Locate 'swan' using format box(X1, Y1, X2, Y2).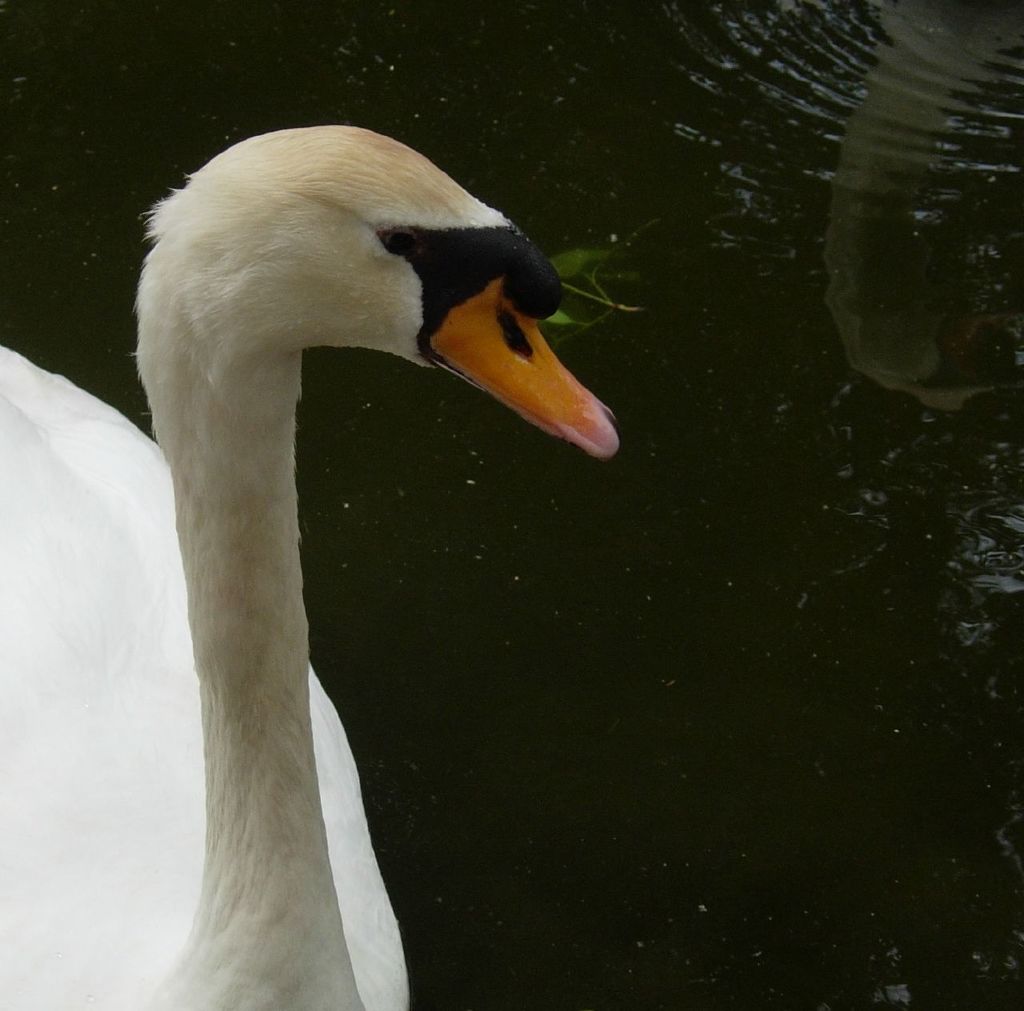
box(0, 115, 621, 1010).
